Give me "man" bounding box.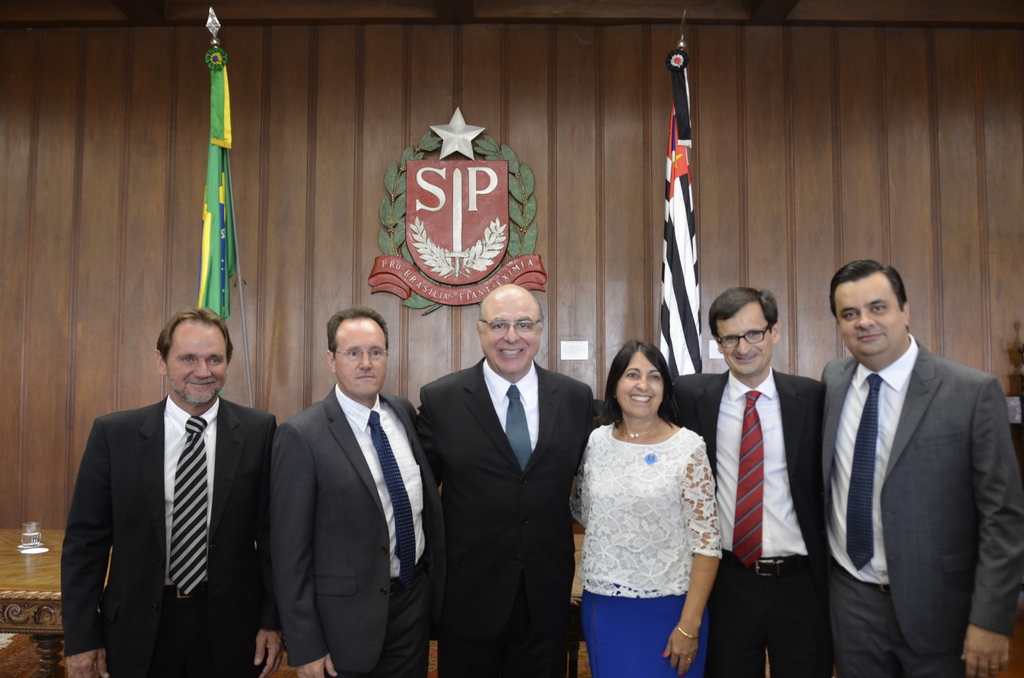
[656, 286, 835, 677].
